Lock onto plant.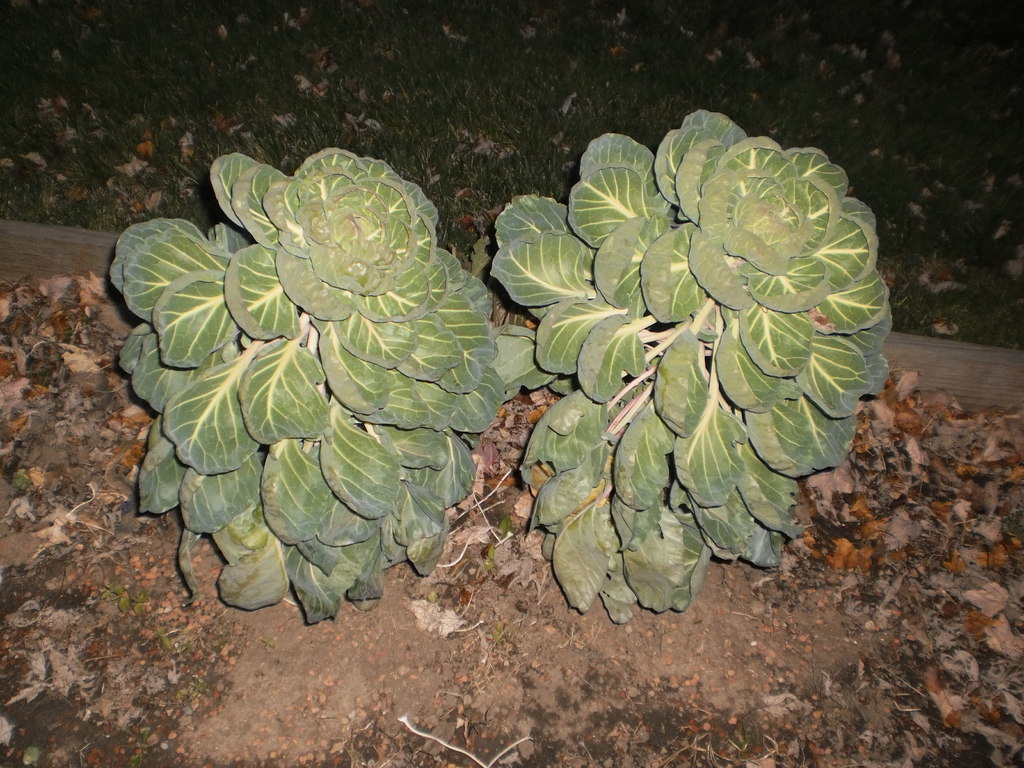
Locked: x1=93, y1=136, x2=502, y2=618.
